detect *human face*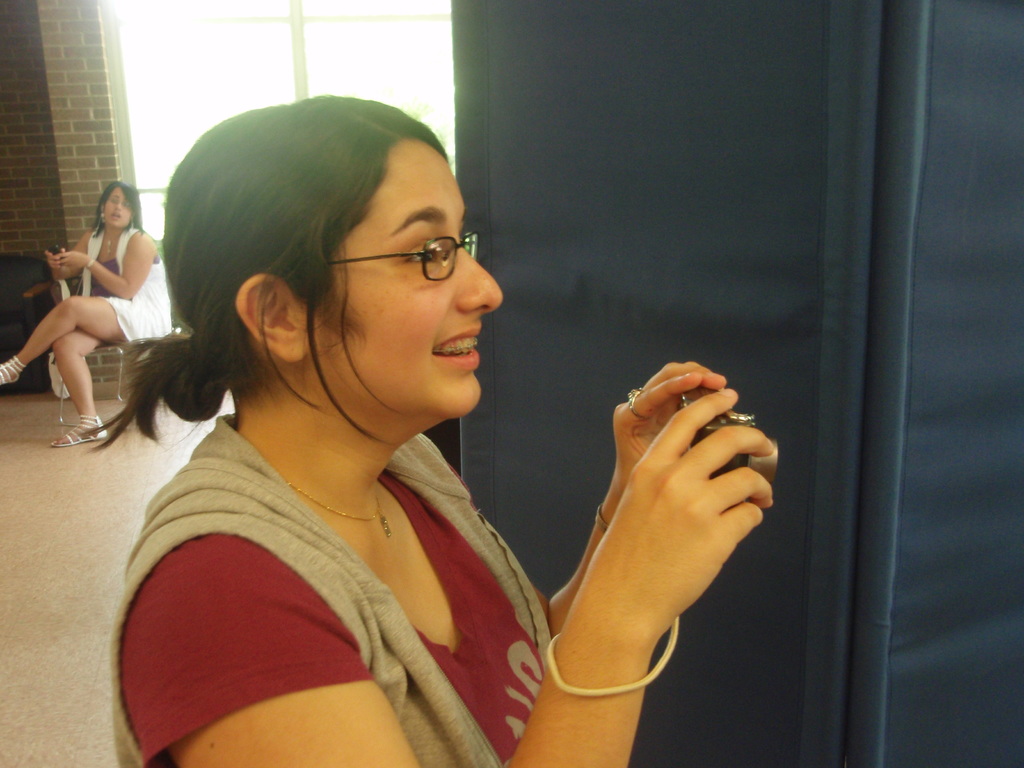
region(317, 140, 503, 420)
